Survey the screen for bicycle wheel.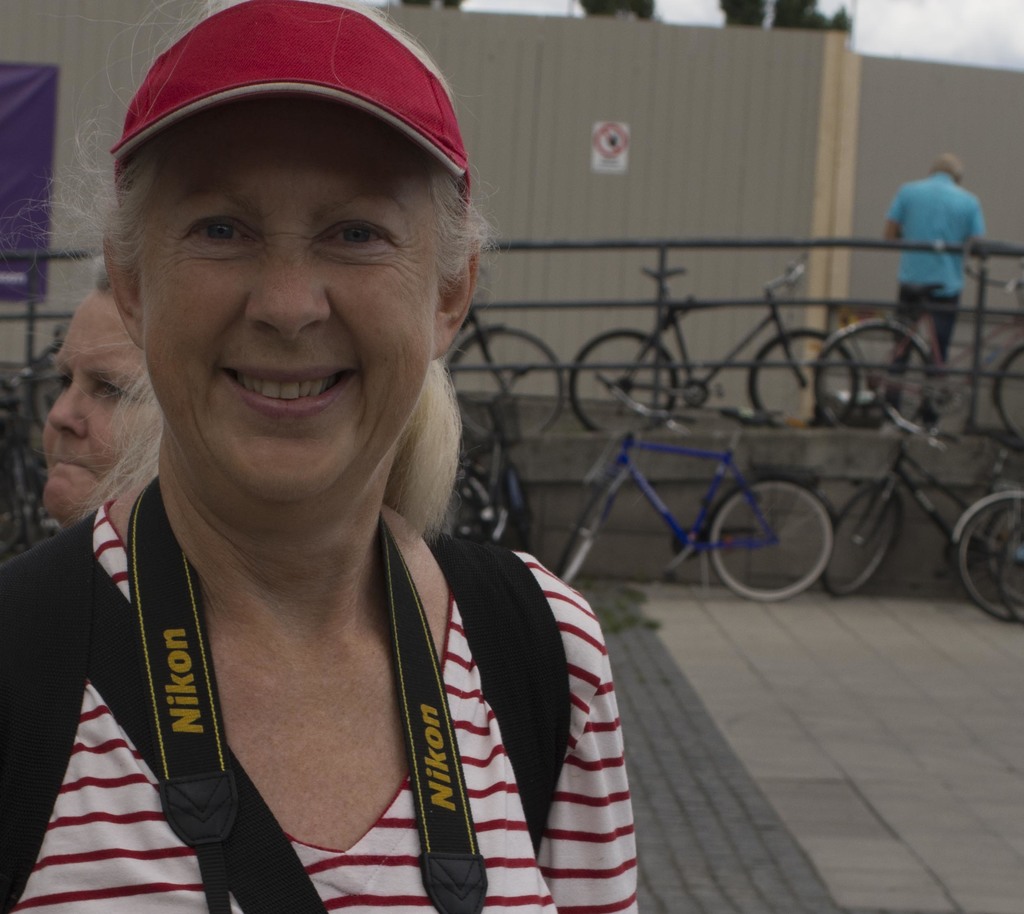
Survey found: (x1=950, y1=494, x2=1023, y2=615).
